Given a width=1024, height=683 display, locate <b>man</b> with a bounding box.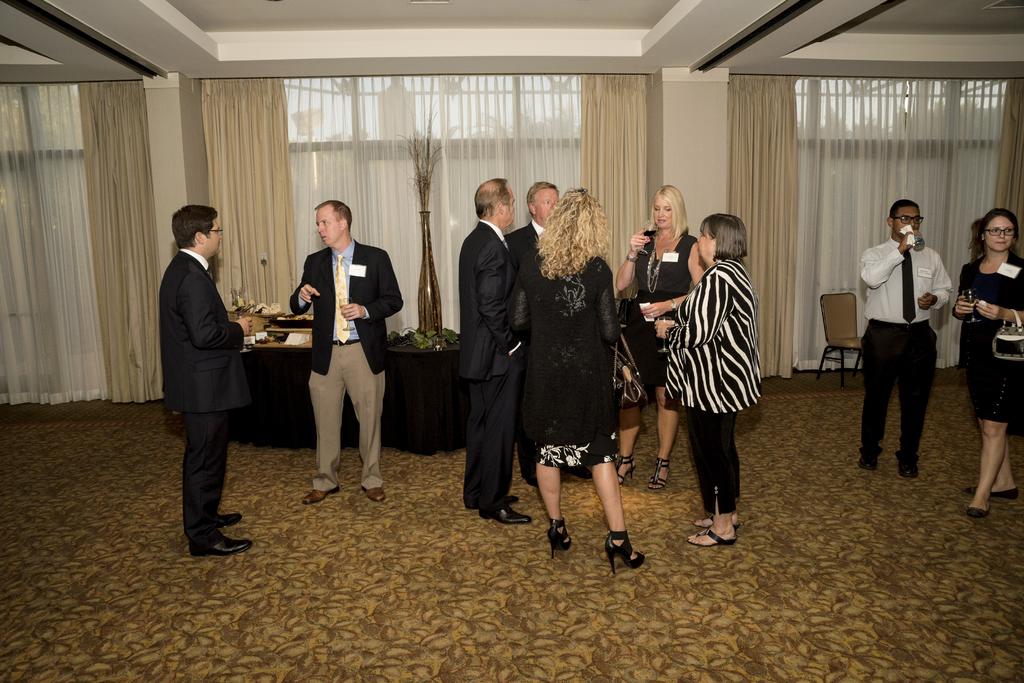
Located: [x1=856, y1=191, x2=959, y2=486].
